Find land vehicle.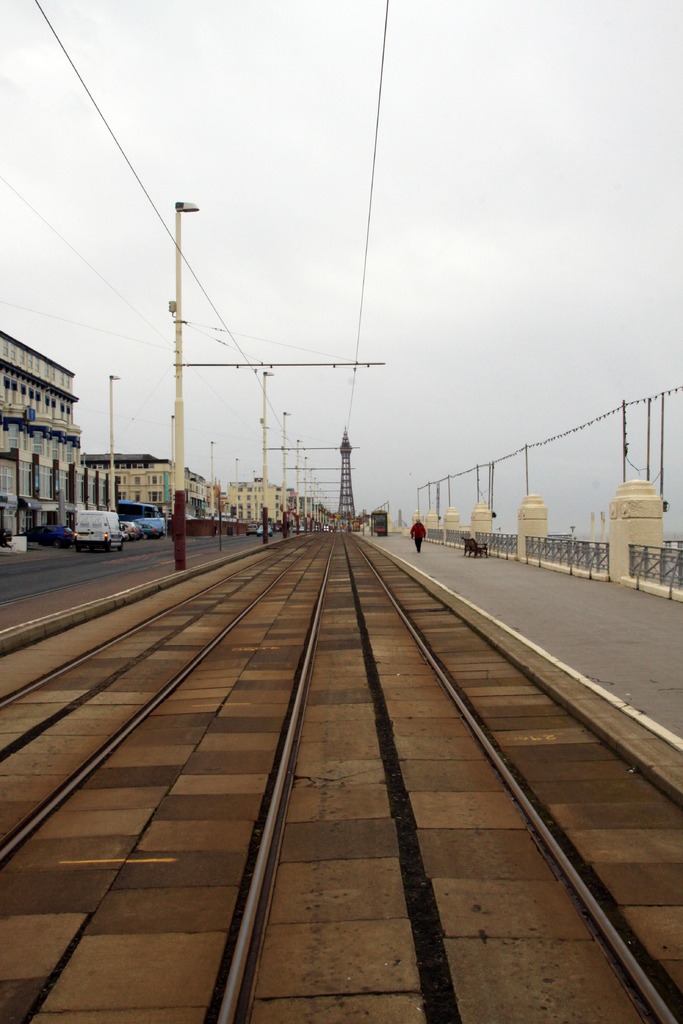
x1=322 y1=524 x2=331 y2=533.
